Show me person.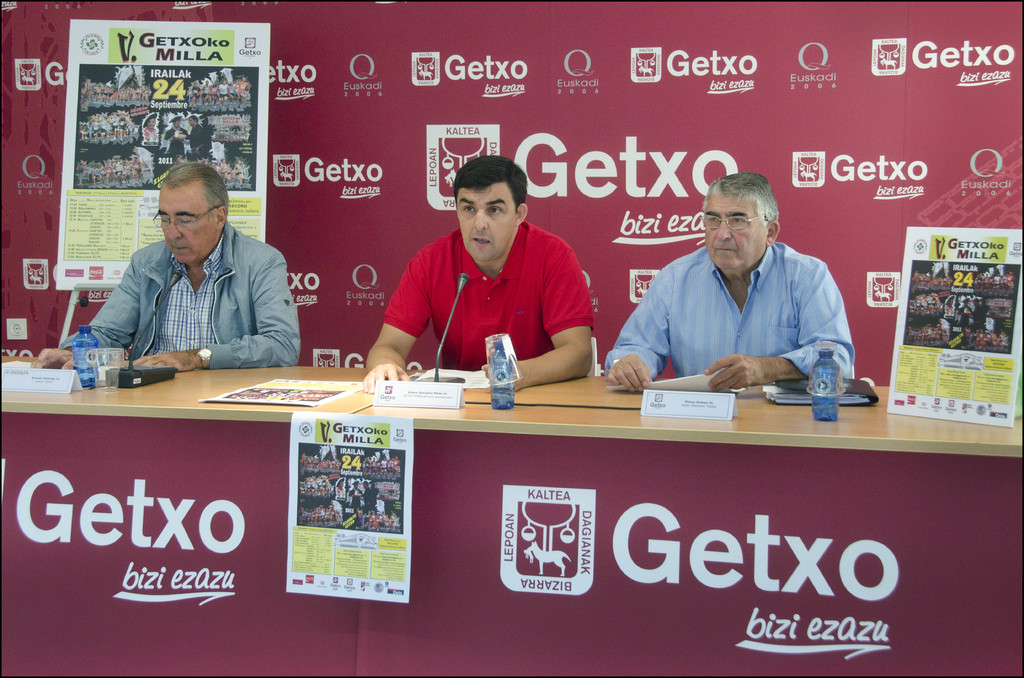
person is here: (x1=333, y1=474, x2=348, y2=502).
